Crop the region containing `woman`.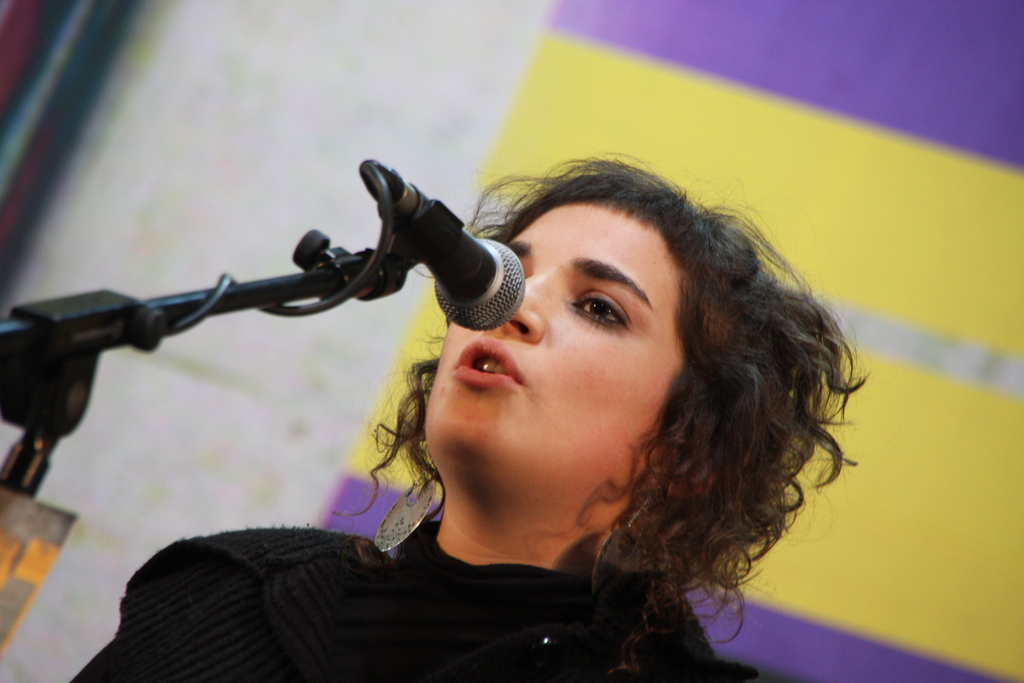
Crop region: BBox(98, 140, 871, 666).
